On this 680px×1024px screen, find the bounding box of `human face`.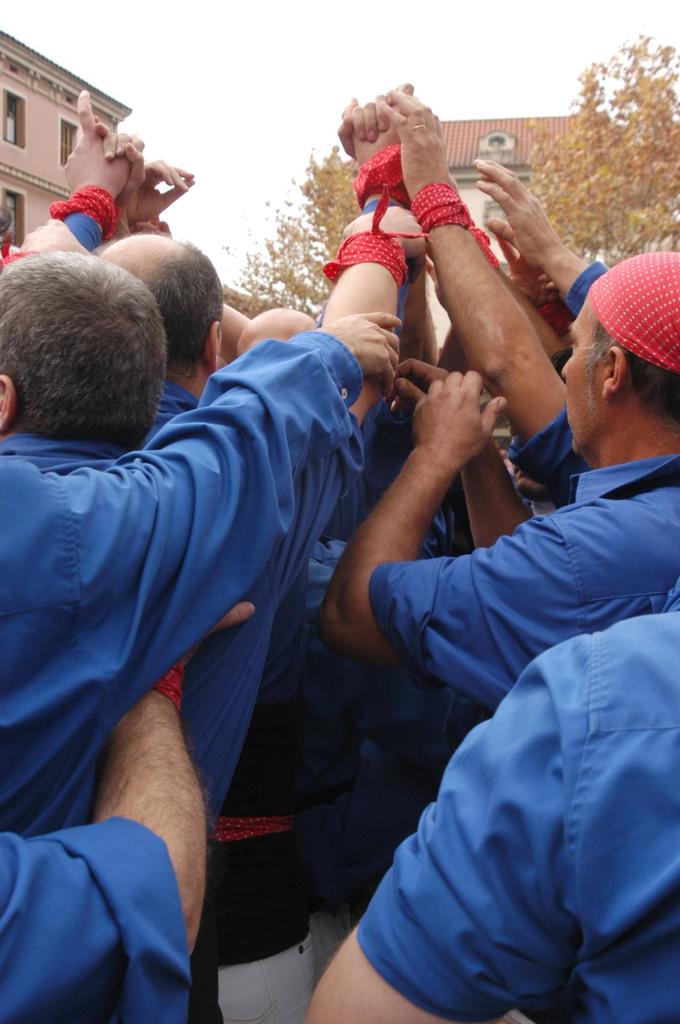
Bounding box: [left=559, top=296, right=596, bottom=449].
